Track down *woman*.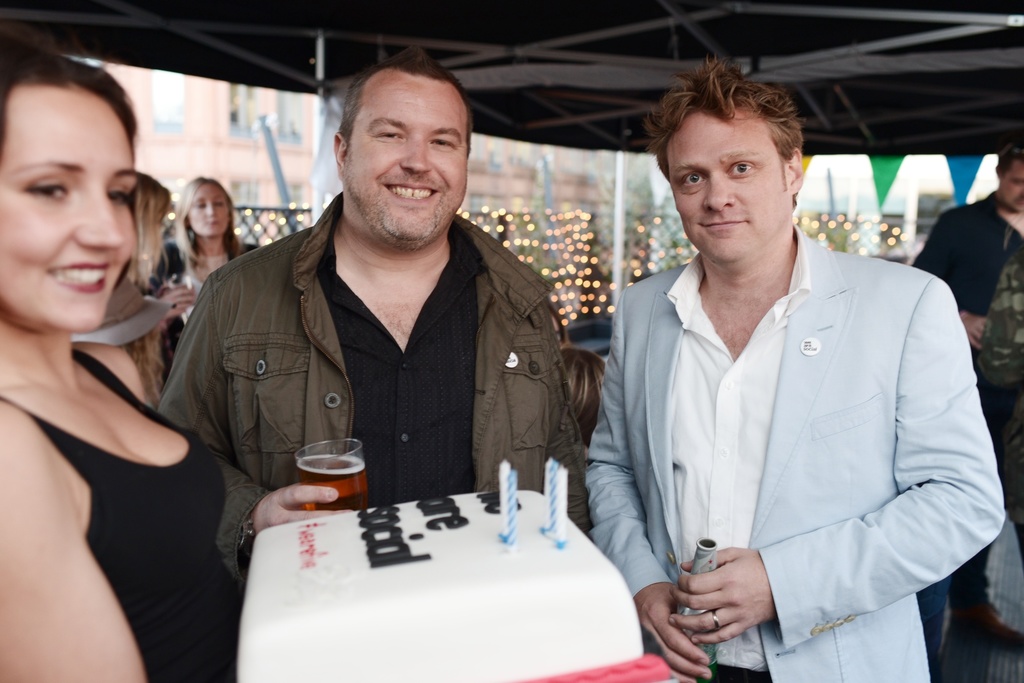
Tracked to <region>0, 49, 227, 682</region>.
